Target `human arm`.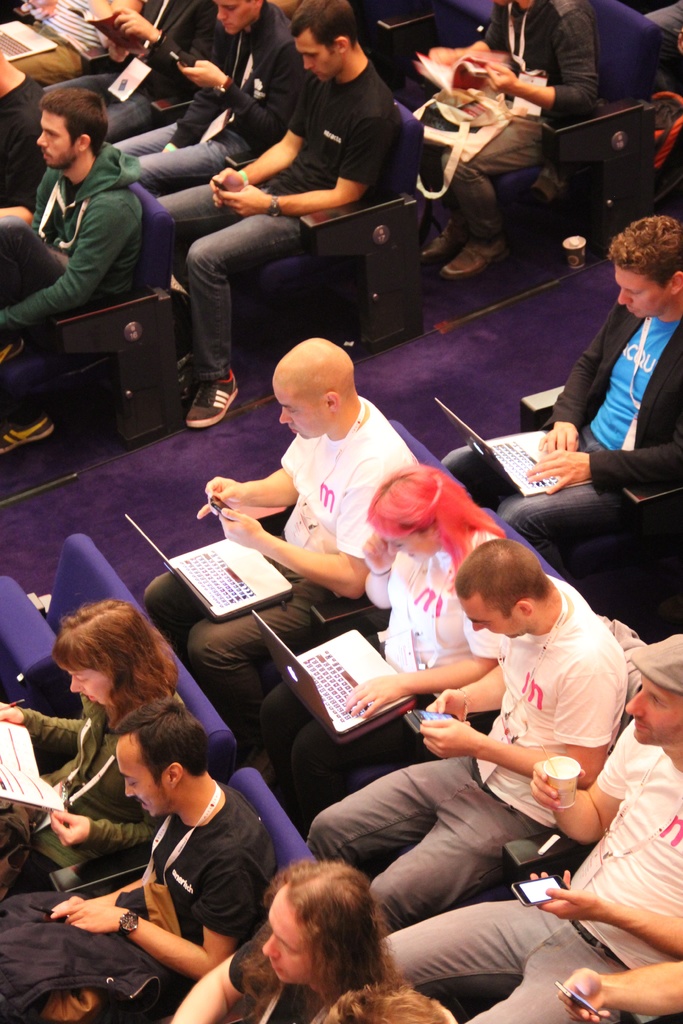
Target region: Rect(0, 207, 134, 344).
